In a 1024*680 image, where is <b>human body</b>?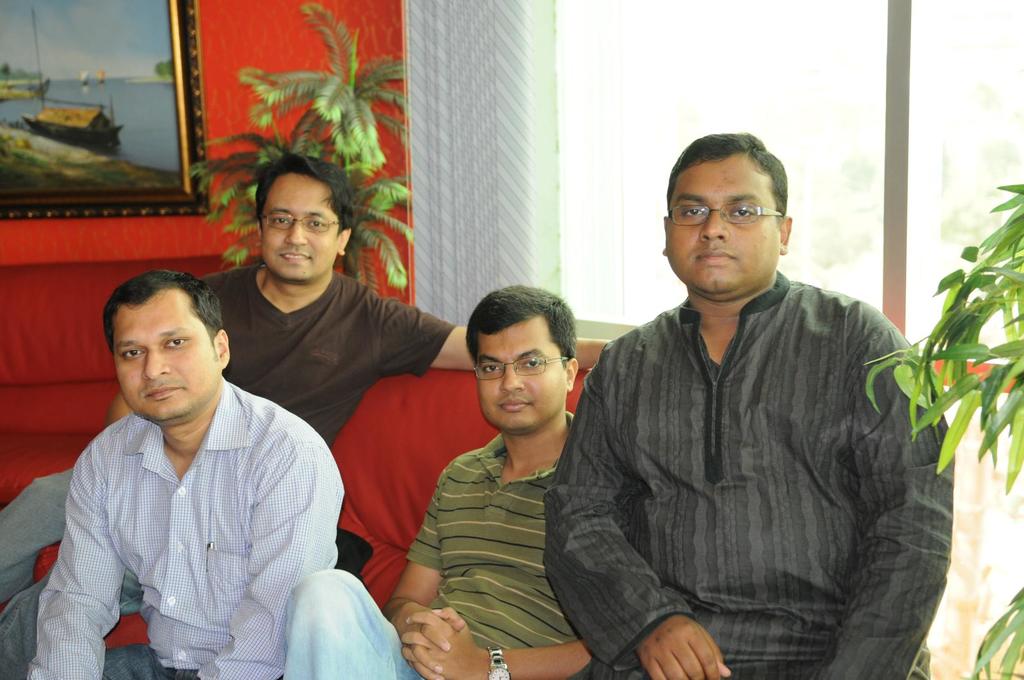
crop(273, 429, 604, 679).
